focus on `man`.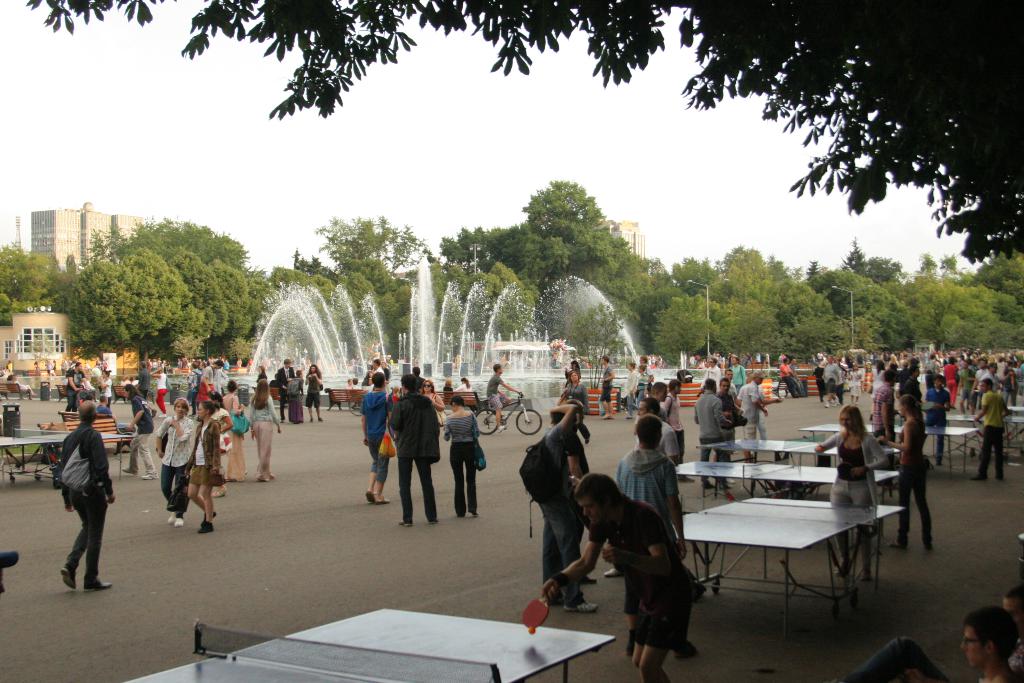
Focused at 927:366:948:461.
